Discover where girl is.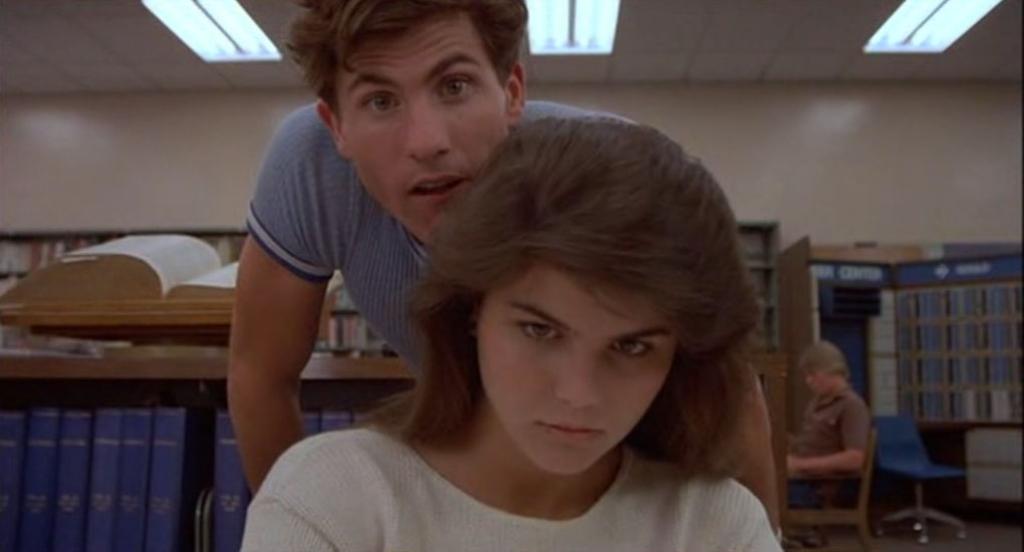
Discovered at <region>243, 110, 776, 551</region>.
